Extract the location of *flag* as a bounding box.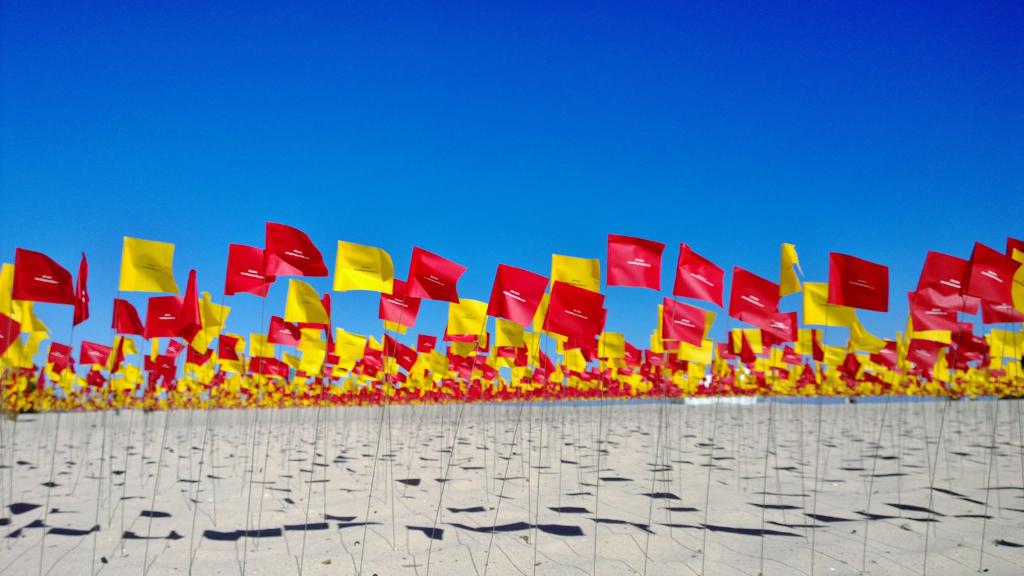
crop(405, 244, 464, 303).
